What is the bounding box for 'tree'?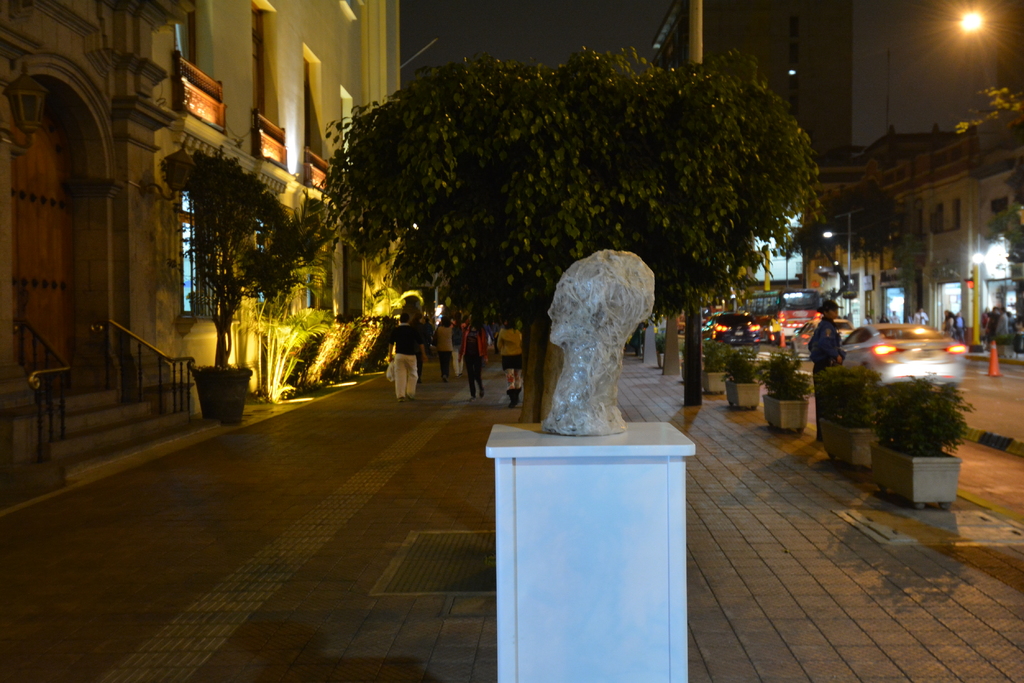
detection(343, 317, 397, 377).
